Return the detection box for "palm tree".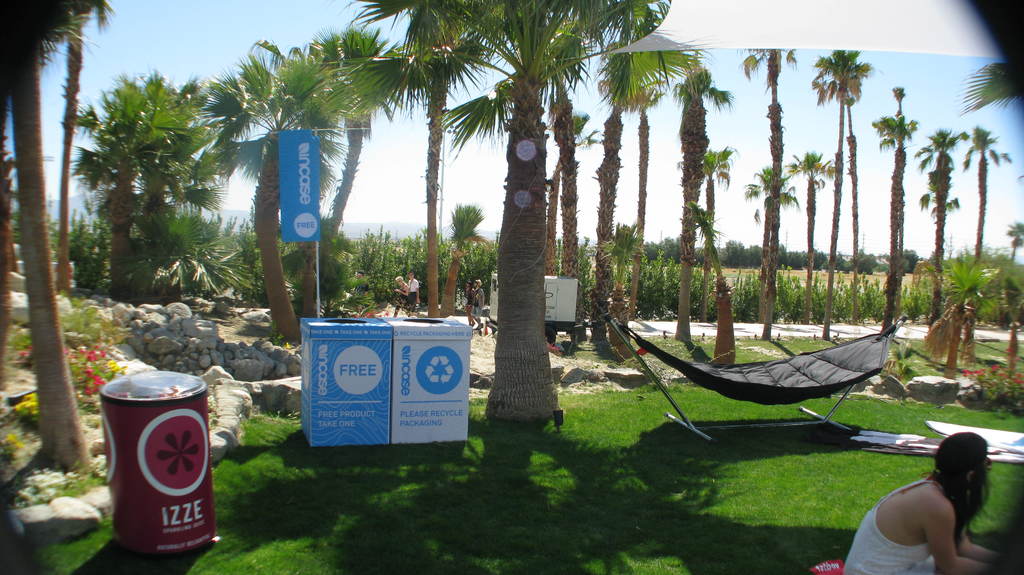
54/0/113/298.
